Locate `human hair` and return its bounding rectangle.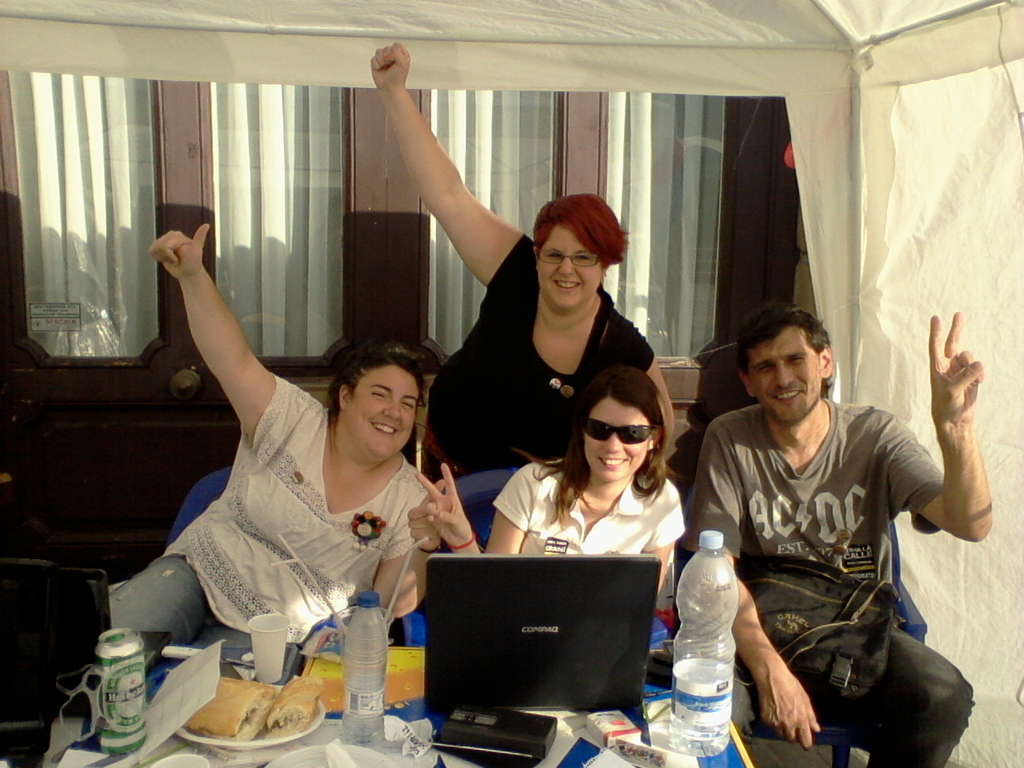
rect(330, 336, 430, 412).
